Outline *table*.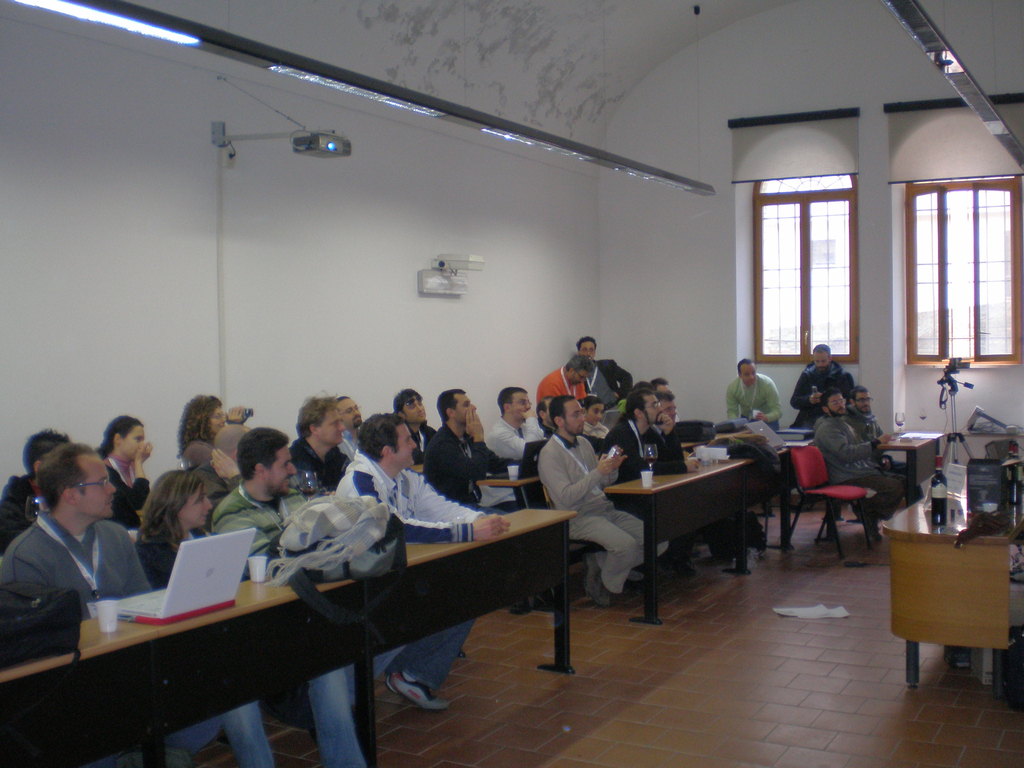
Outline: {"x1": 877, "y1": 488, "x2": 1017, "y2": 697}.
